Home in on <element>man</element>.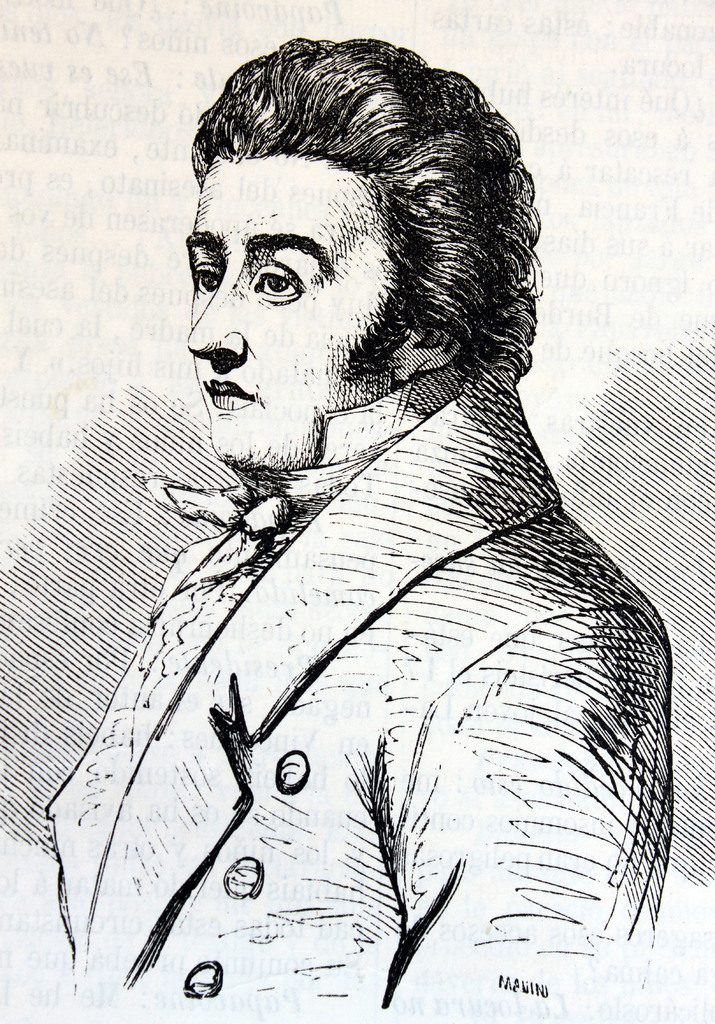
Homed in at 32,72,677,952.
